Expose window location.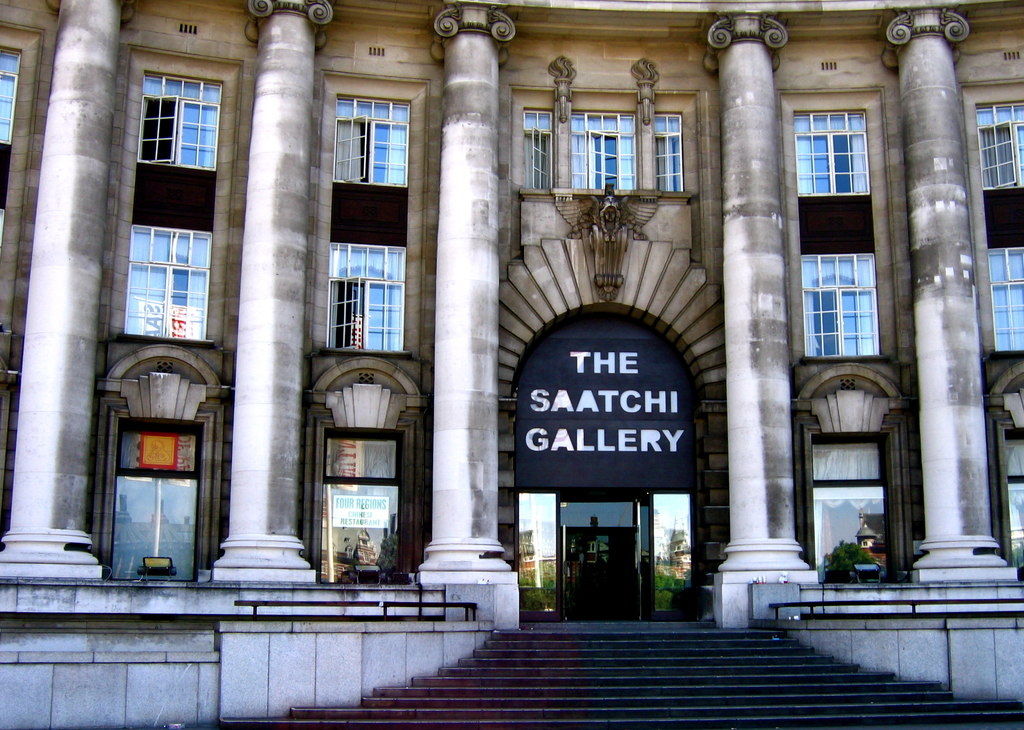
Exposed at Rect(988, 247, 1023, 349).
